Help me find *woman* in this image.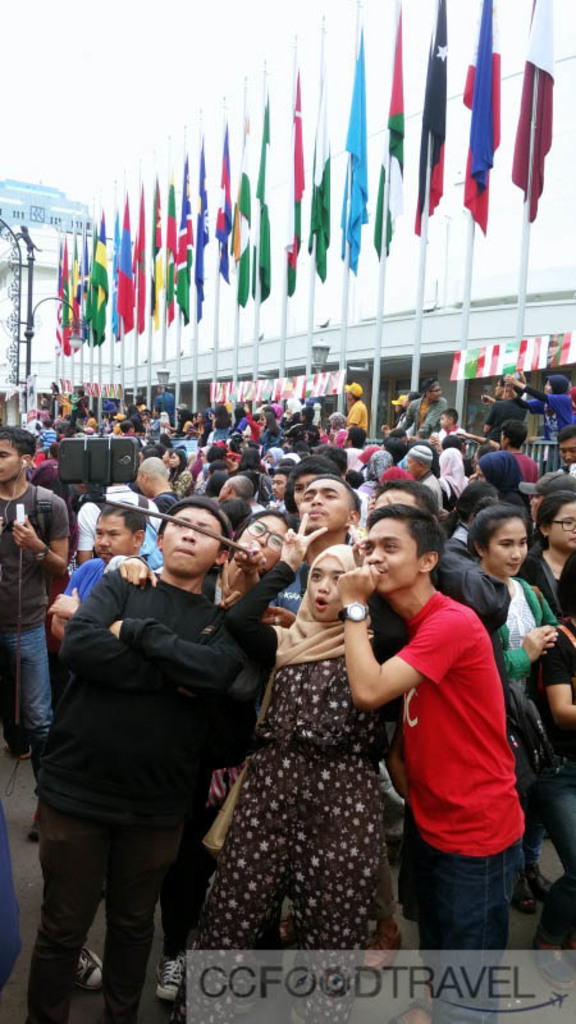
Found it: <region>228, 444, 268, 474</region>.
